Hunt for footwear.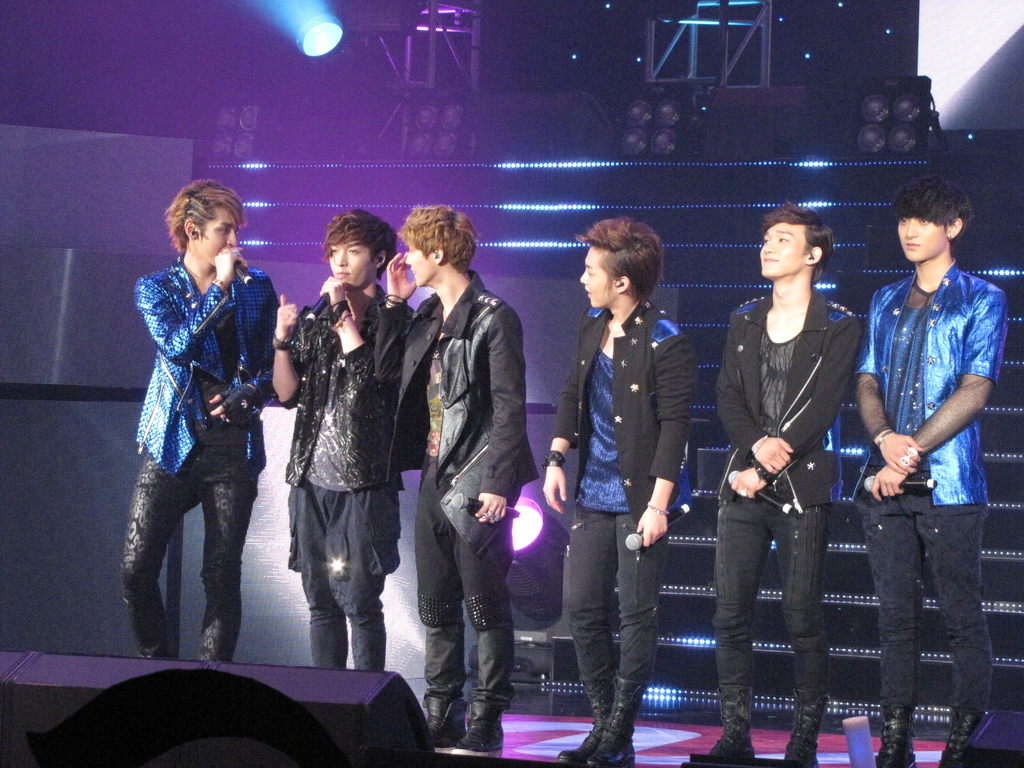
Hunted down at left=874, top=709, right=921, bottom=767.
